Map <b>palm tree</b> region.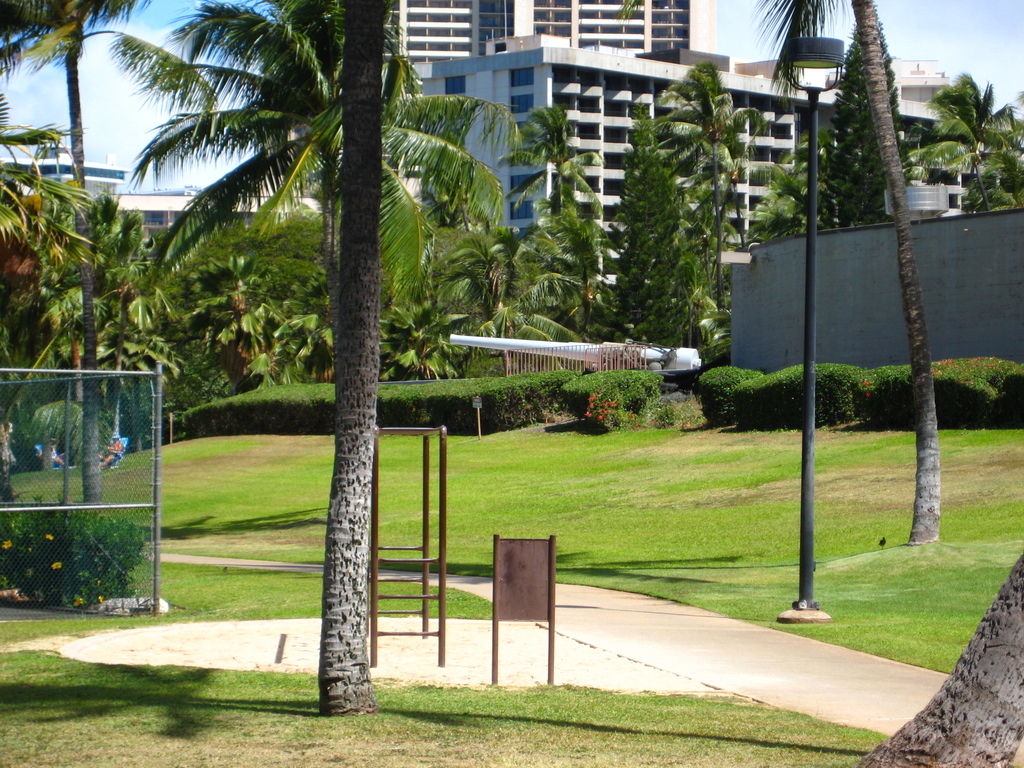
Mapped to 316:0:382:717.
